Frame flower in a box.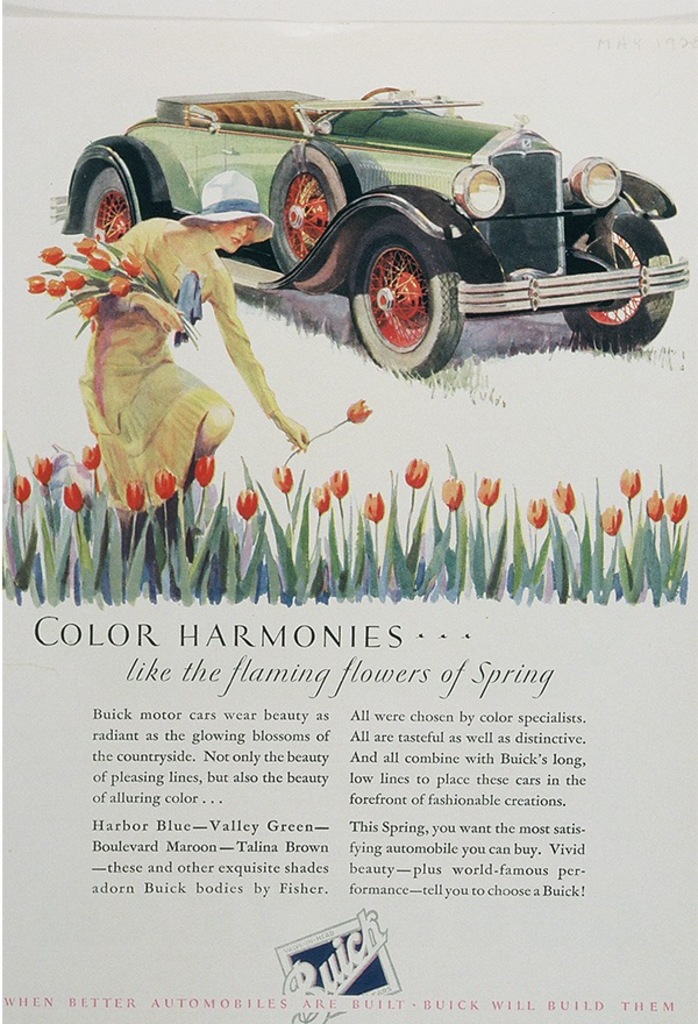
{"x1": 286, "y1": 400, "x2": 375, "y2": 456}.
